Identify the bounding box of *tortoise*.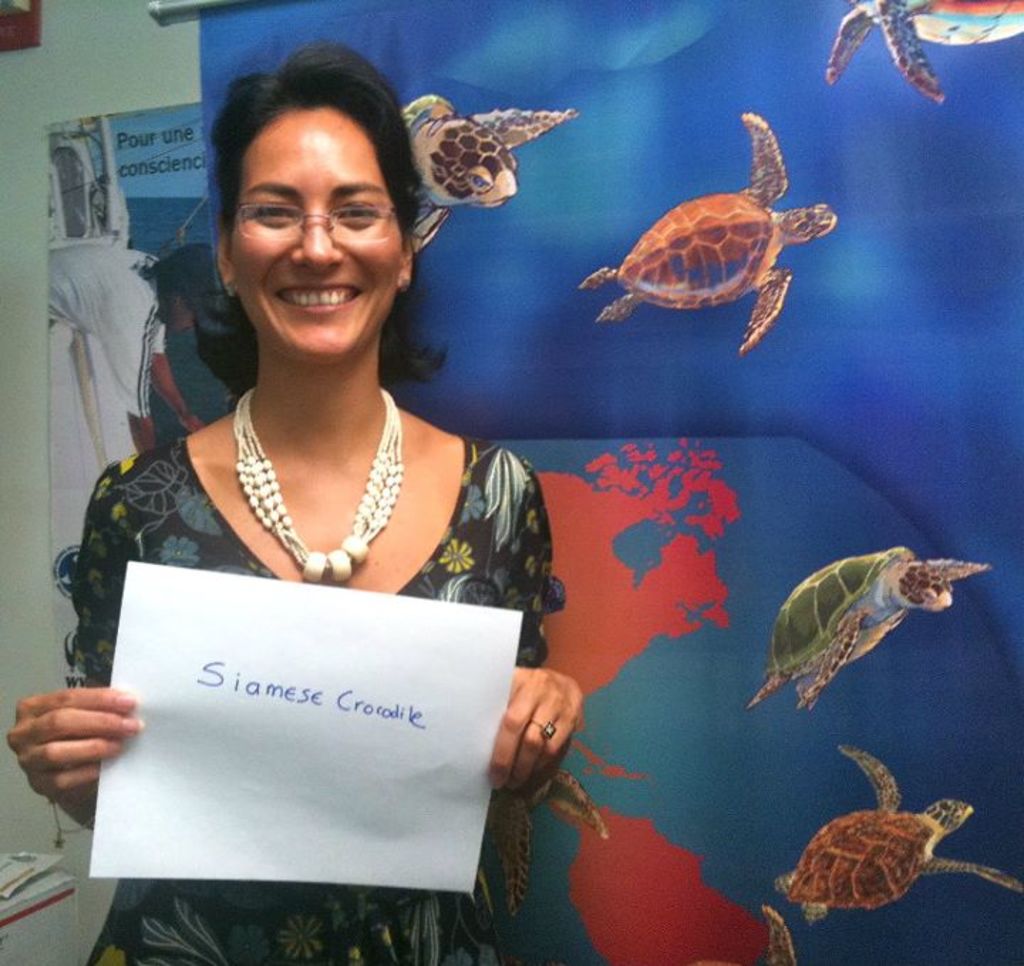
x1=573 y1=115 x2=846 y2=357.
